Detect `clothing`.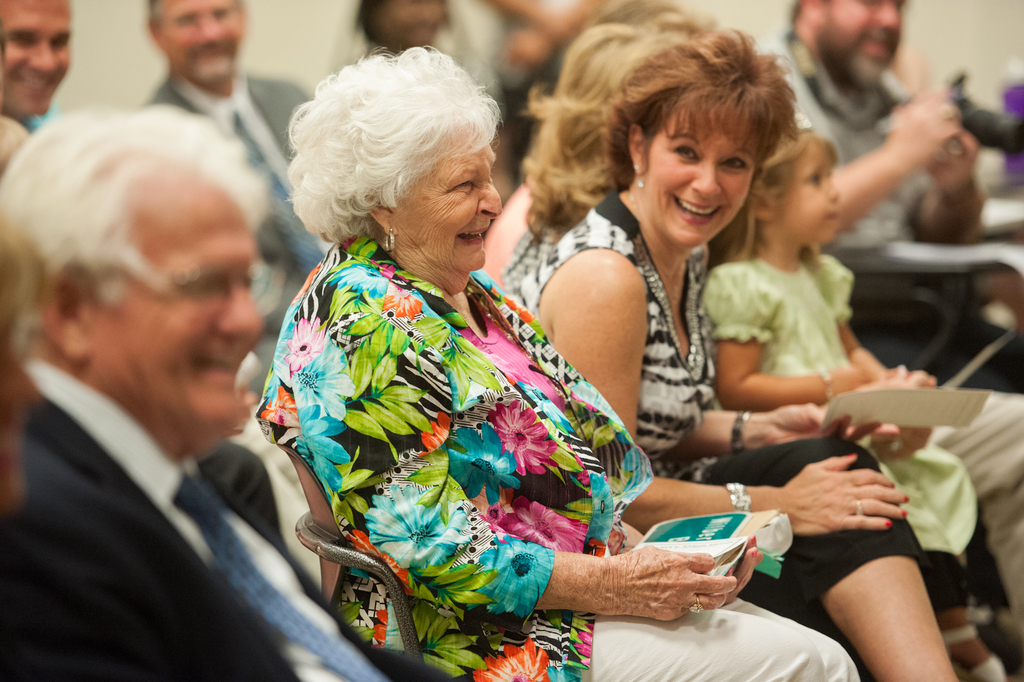
Detected at l=273, t=215, r=652, b=659.
